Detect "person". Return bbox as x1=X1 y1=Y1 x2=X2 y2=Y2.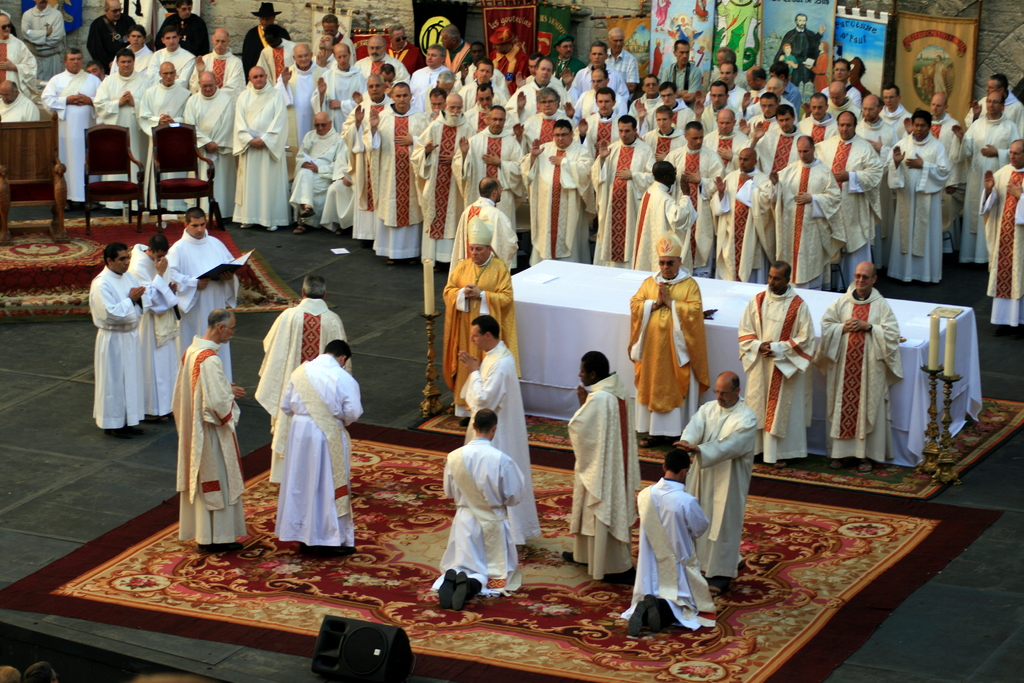
x1=252 y1=268 x2=354 y2=417.
